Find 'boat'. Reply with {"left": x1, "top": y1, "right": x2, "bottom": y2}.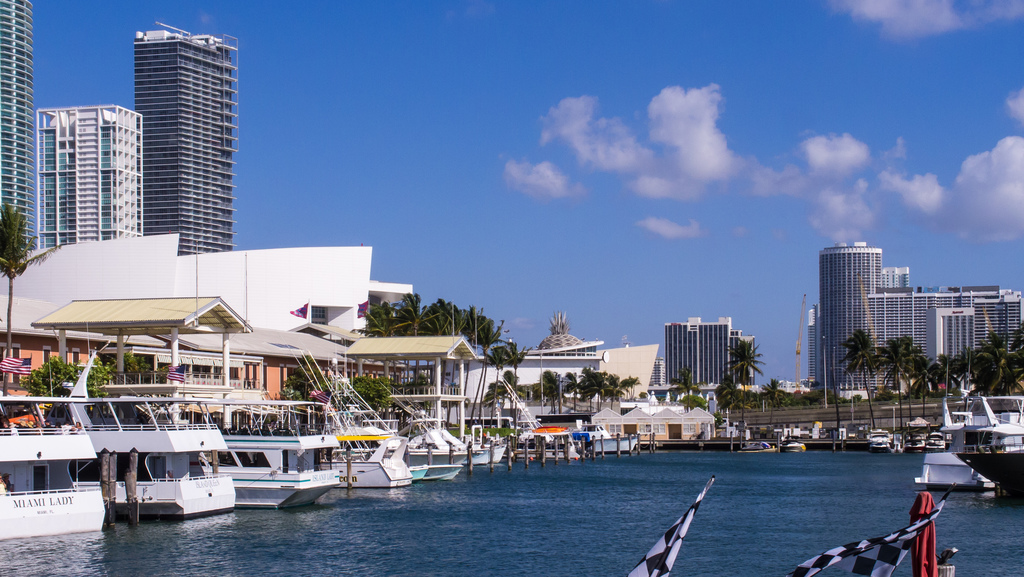
{"left": 578, "top": 425, "right": 640, "bottom": 454}.
